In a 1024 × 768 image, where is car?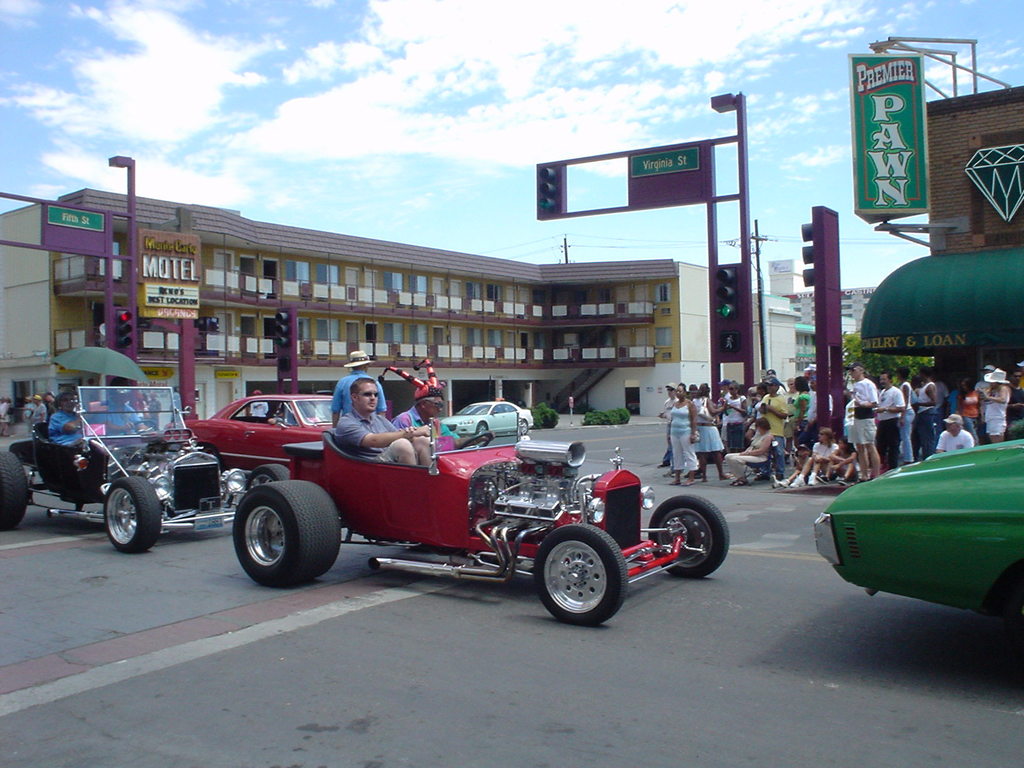
x1=223 y1=415 x2=733 y2=633.
